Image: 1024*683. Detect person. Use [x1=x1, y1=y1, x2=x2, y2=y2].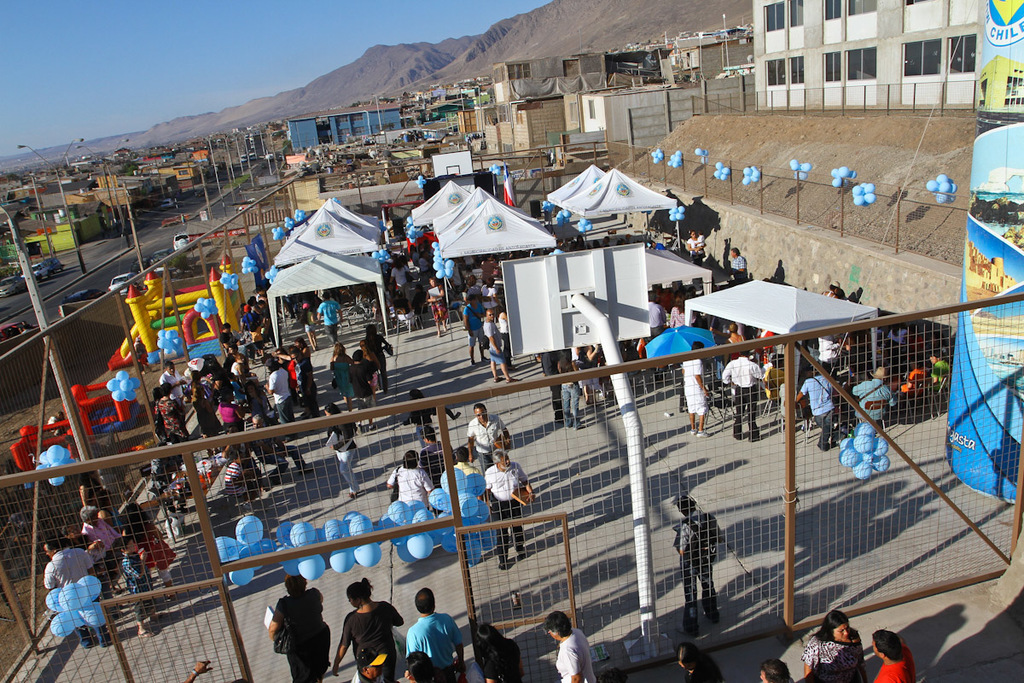
[x1=804, y1=613, x2=864, y2=681].
